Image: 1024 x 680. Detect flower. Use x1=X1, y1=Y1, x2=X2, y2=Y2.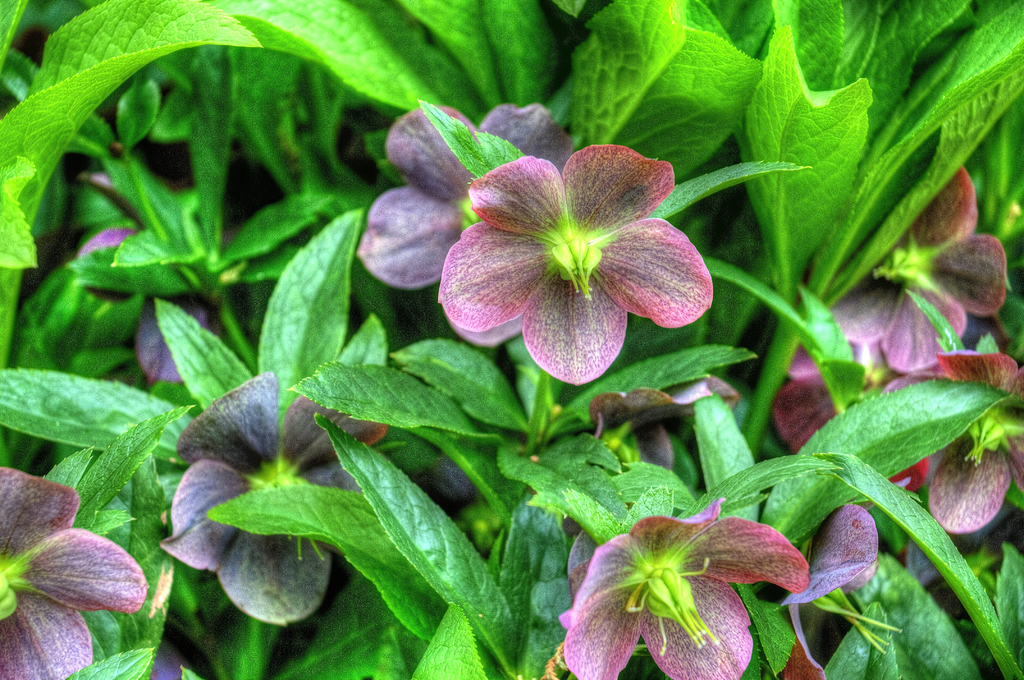
x1=355, y1=104, x2=575, y2=350.
